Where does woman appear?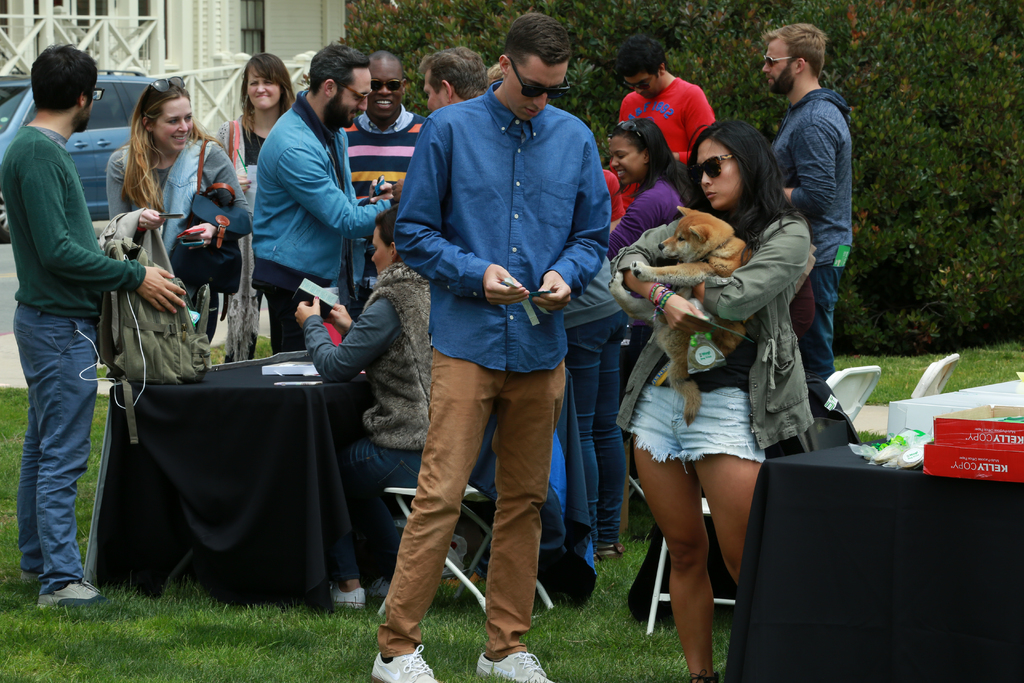
Appears at Rect(584, 103, 706, 450).
